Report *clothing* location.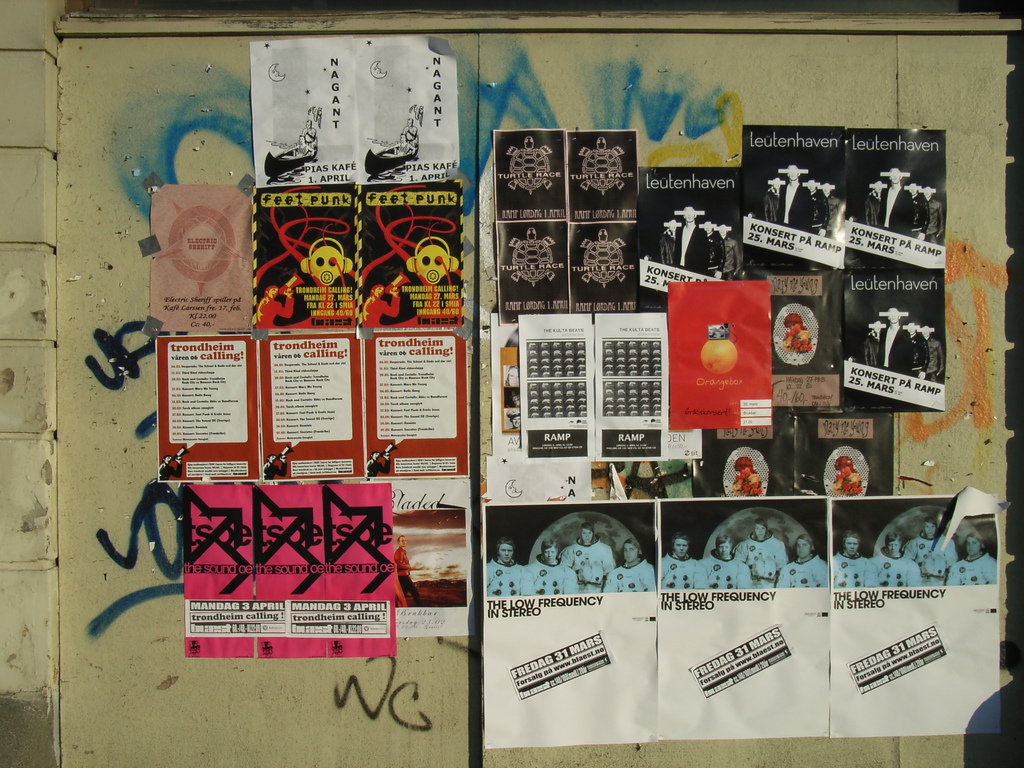
Report: rect(829, 198, 838, 241).
